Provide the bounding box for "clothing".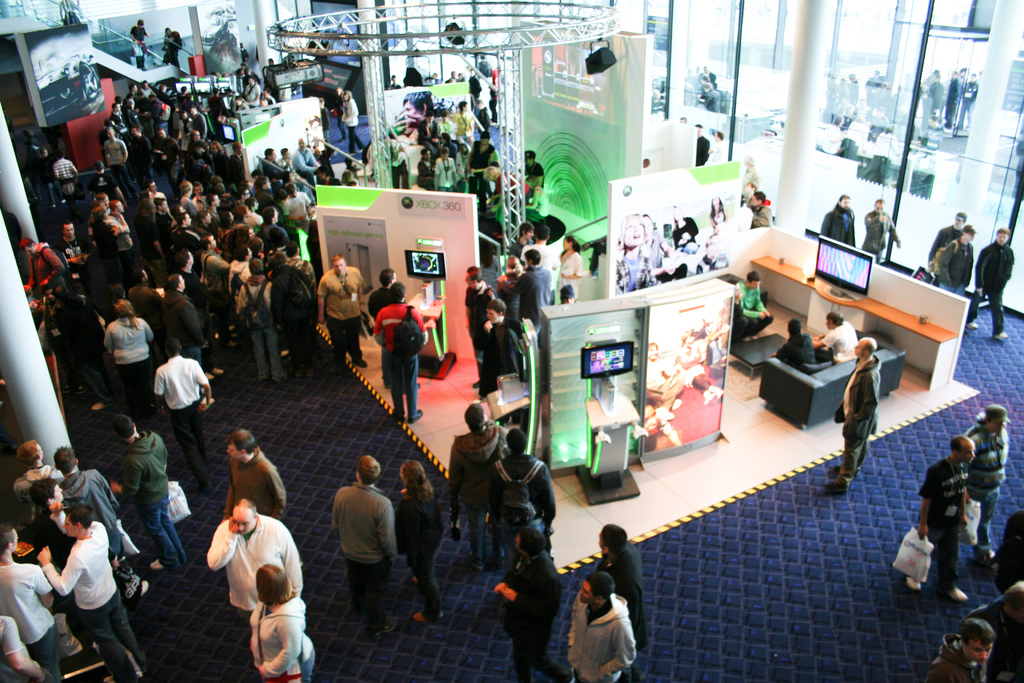
rect(108, 322, 150, 413).
